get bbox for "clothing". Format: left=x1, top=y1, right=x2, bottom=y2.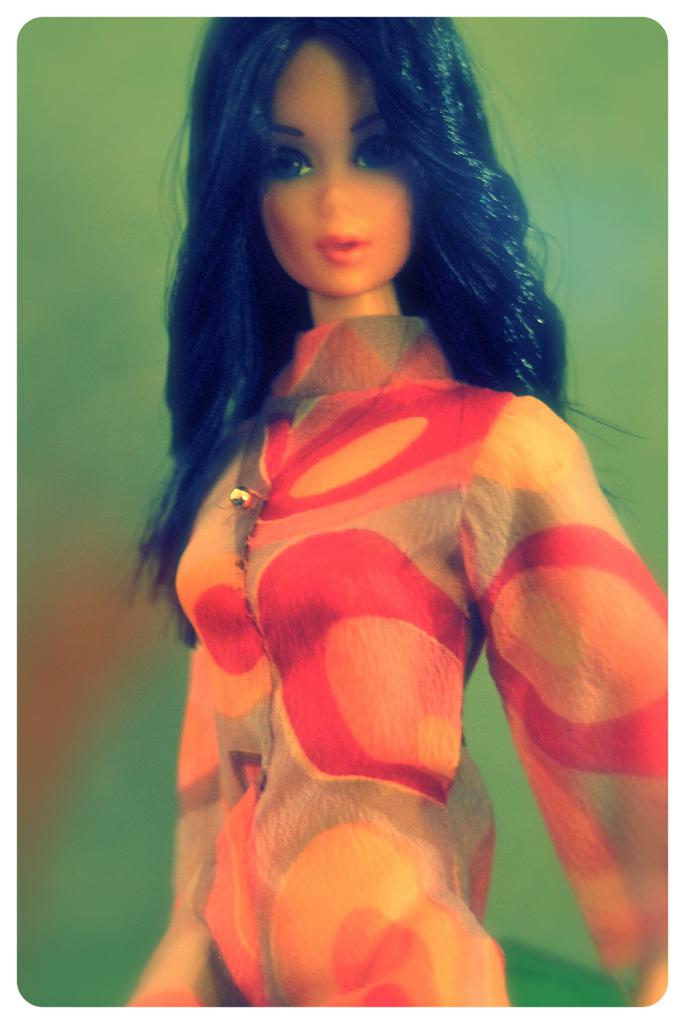
left=122, top=307, right=684, bottom=1021.
